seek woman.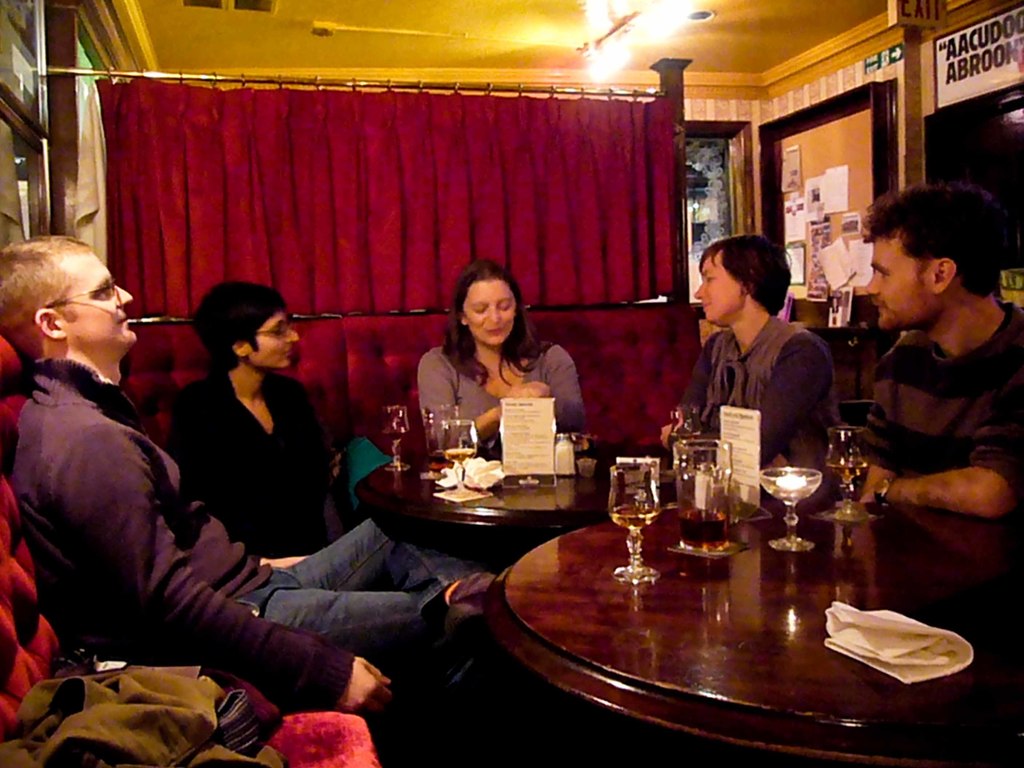
Rect(171, 280, 357, 569).
